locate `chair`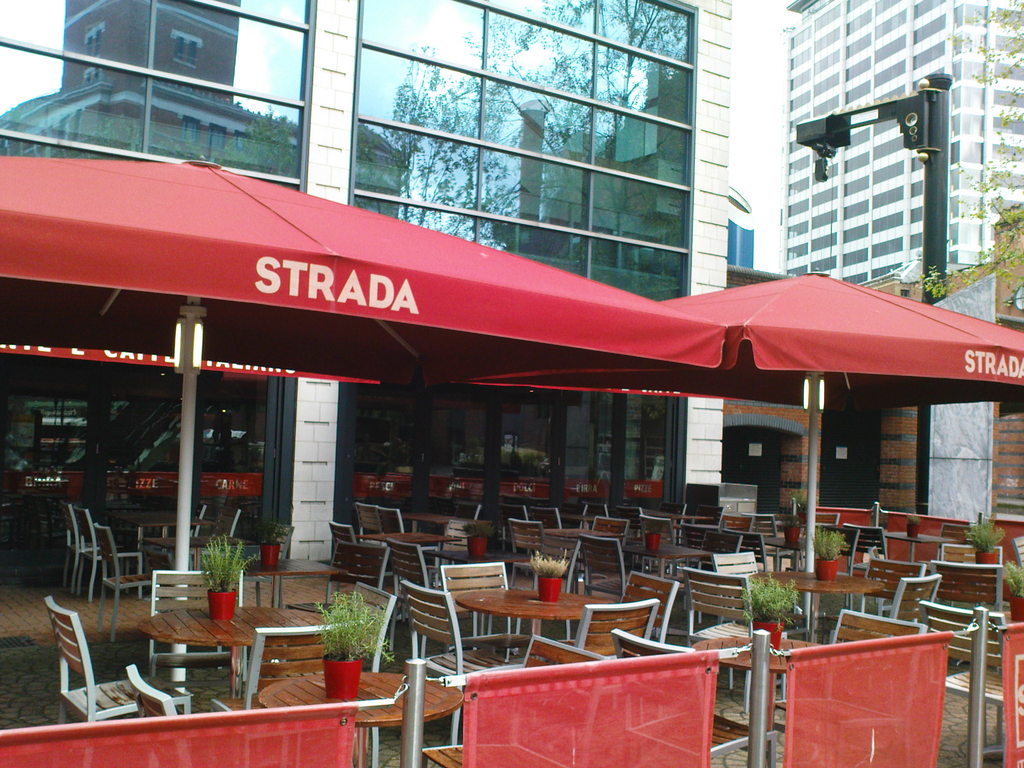
x1=58 y1=500 x2=122 y2=583
